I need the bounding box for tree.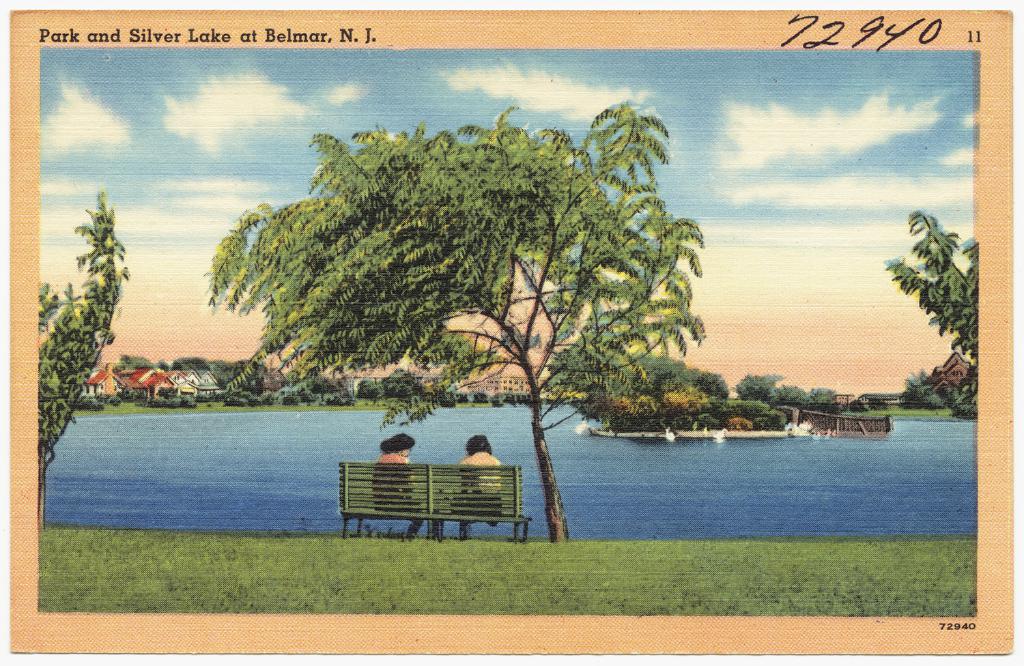
Here it is: locate(206, 91, 714, 466).
